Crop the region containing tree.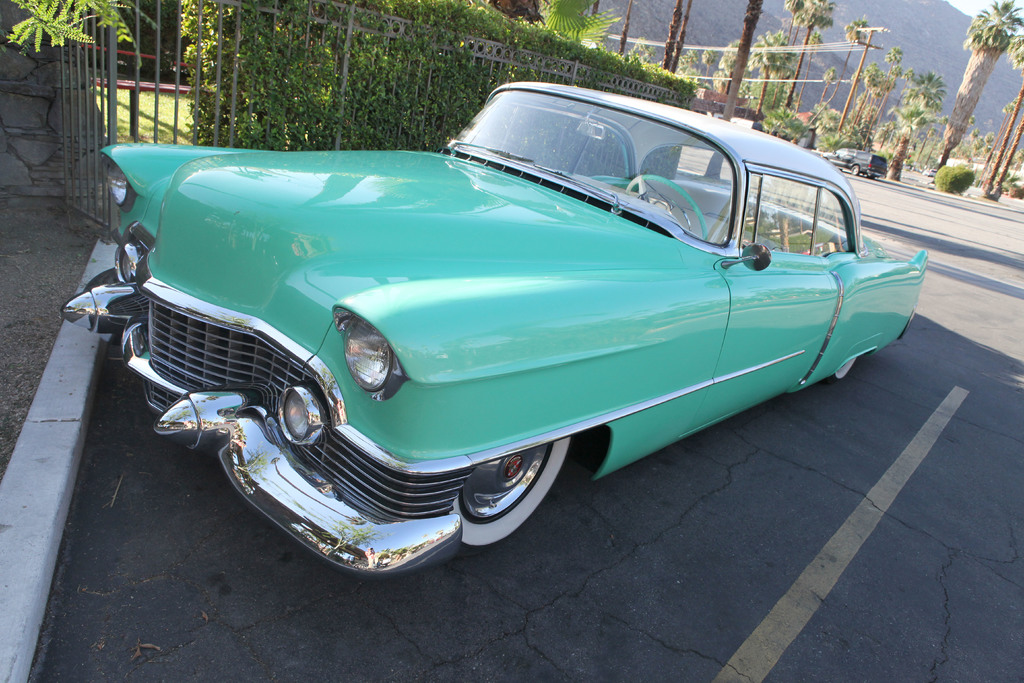
Crop region: (858, 44, 902, 146).
